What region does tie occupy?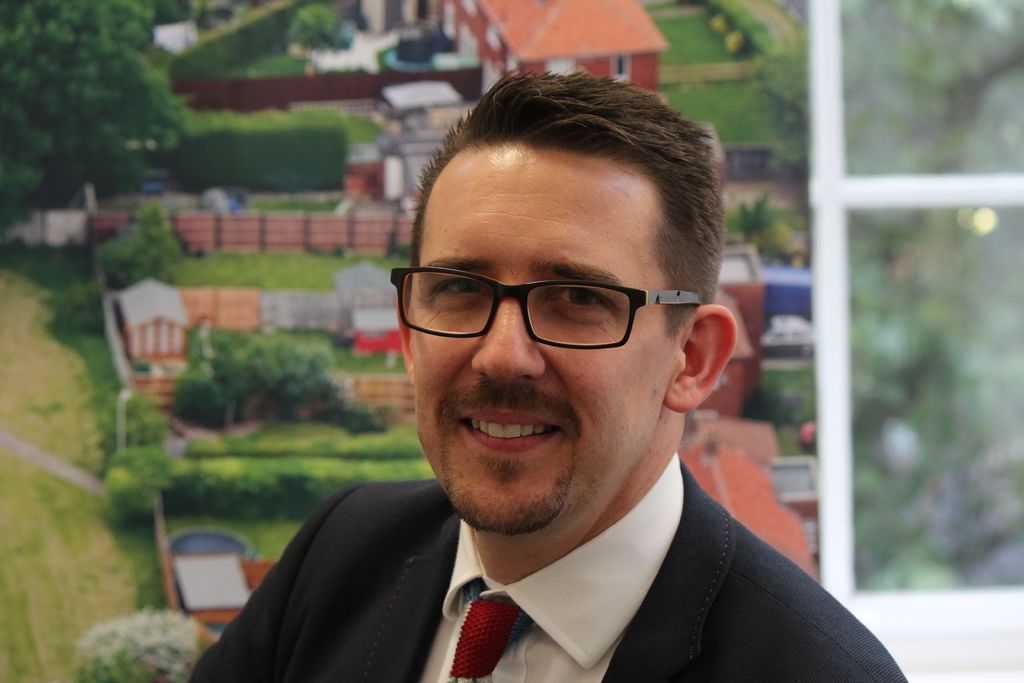
bbox(440, 575, 532, 682).
